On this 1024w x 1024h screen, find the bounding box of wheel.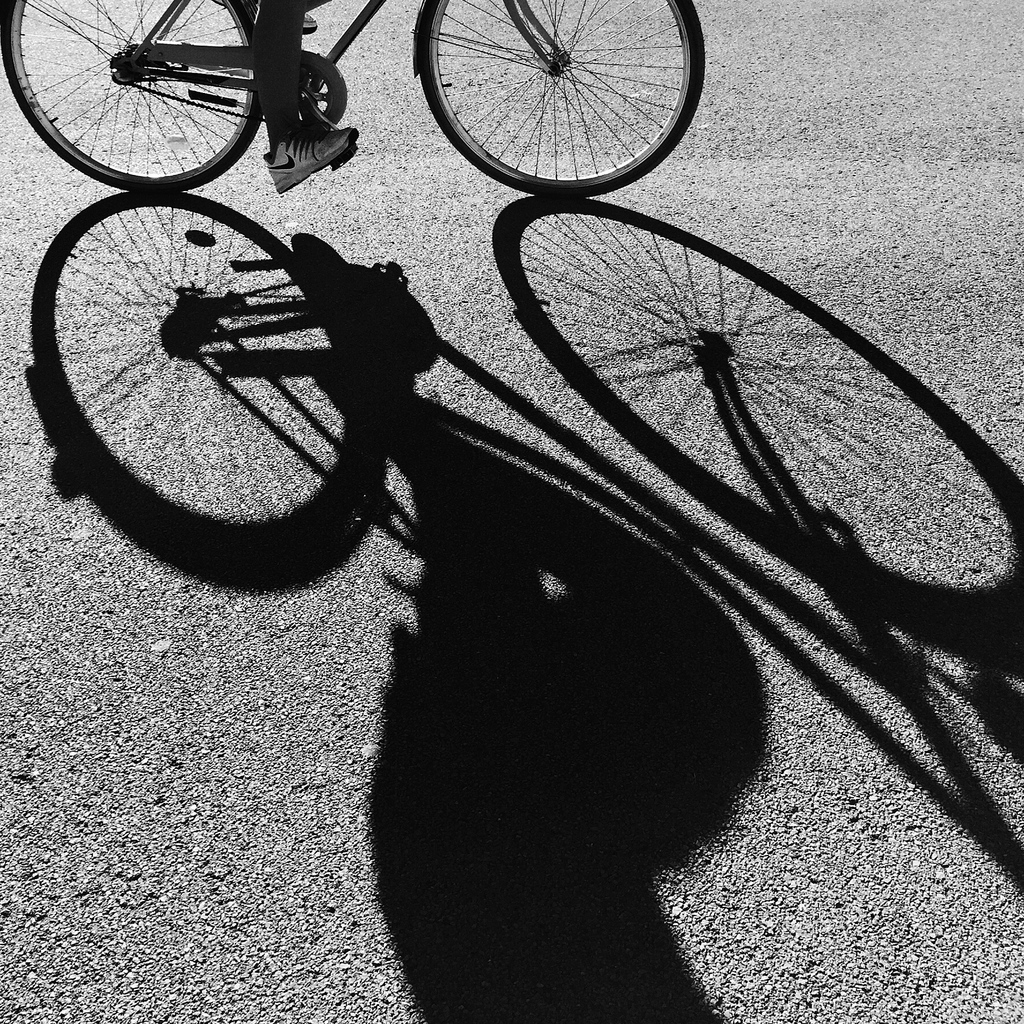
Bounding box: x1=12 y1=197 x2=453 y2=538.
